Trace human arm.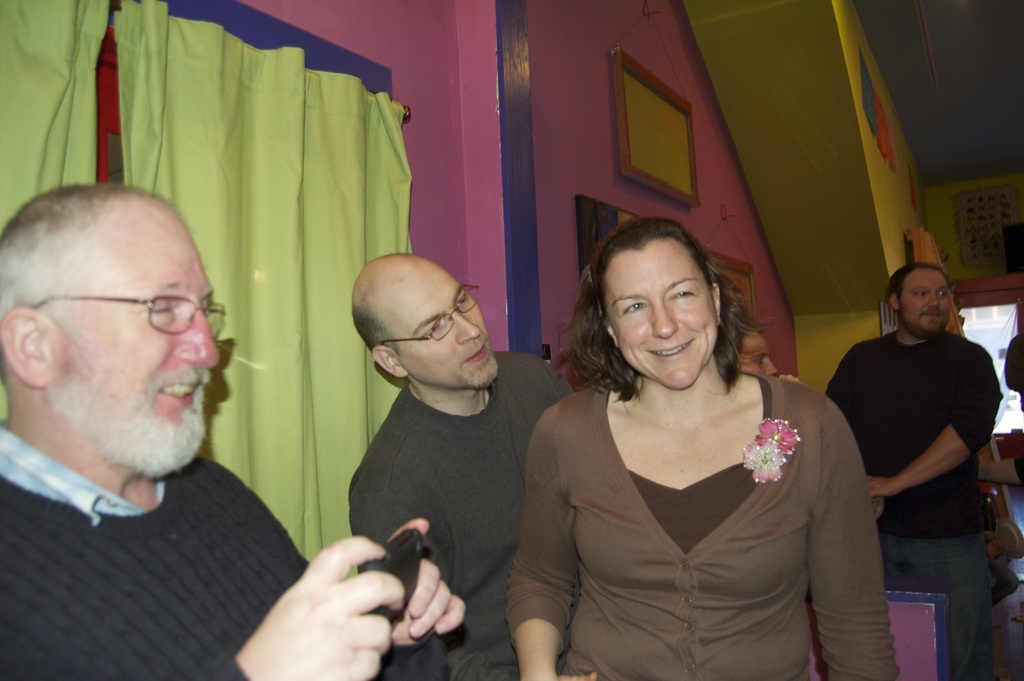
Traced to crop(0, 483, 388, 680).
